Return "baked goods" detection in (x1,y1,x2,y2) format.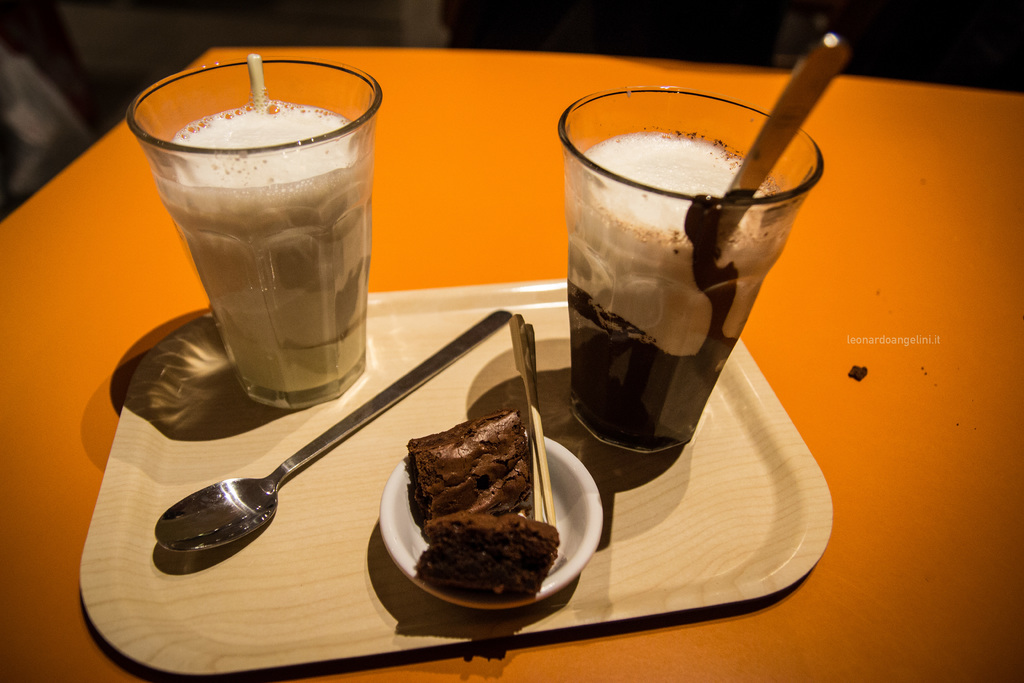
(404,411,543,531).
